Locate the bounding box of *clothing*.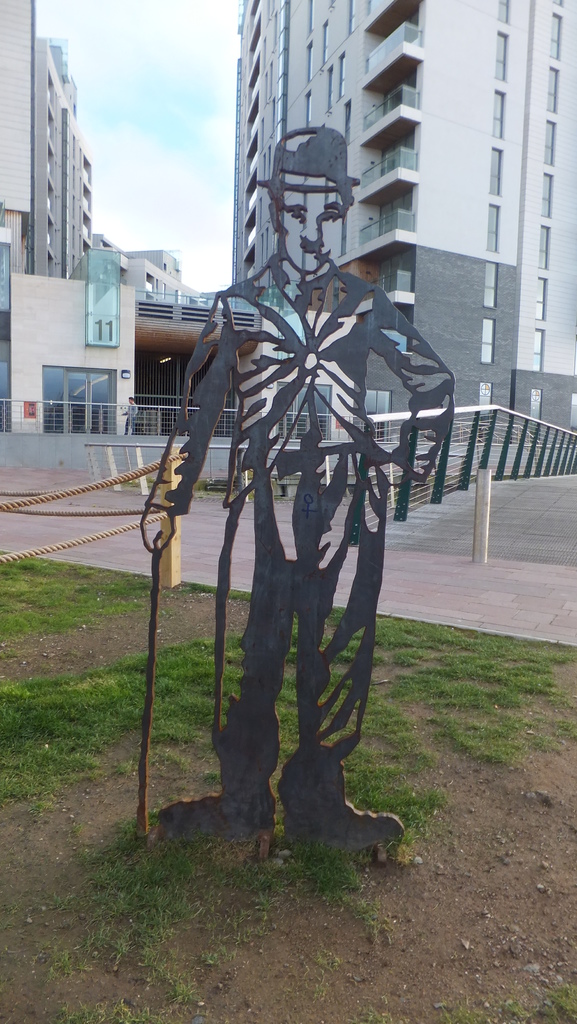
Bounding box: Rect(138, 259, 455, 751).
